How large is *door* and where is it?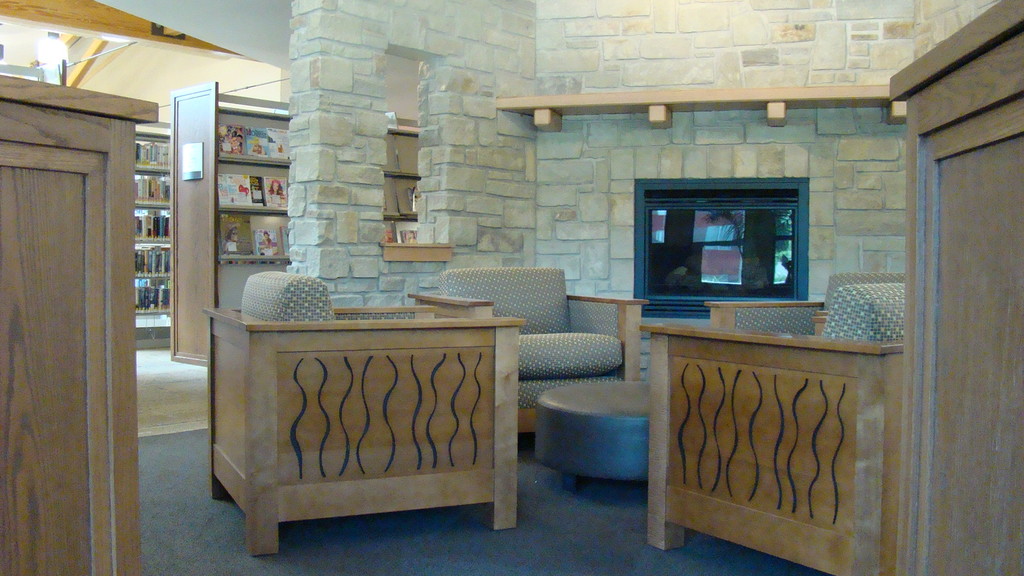
Bounding box: 169 88 215 357.
